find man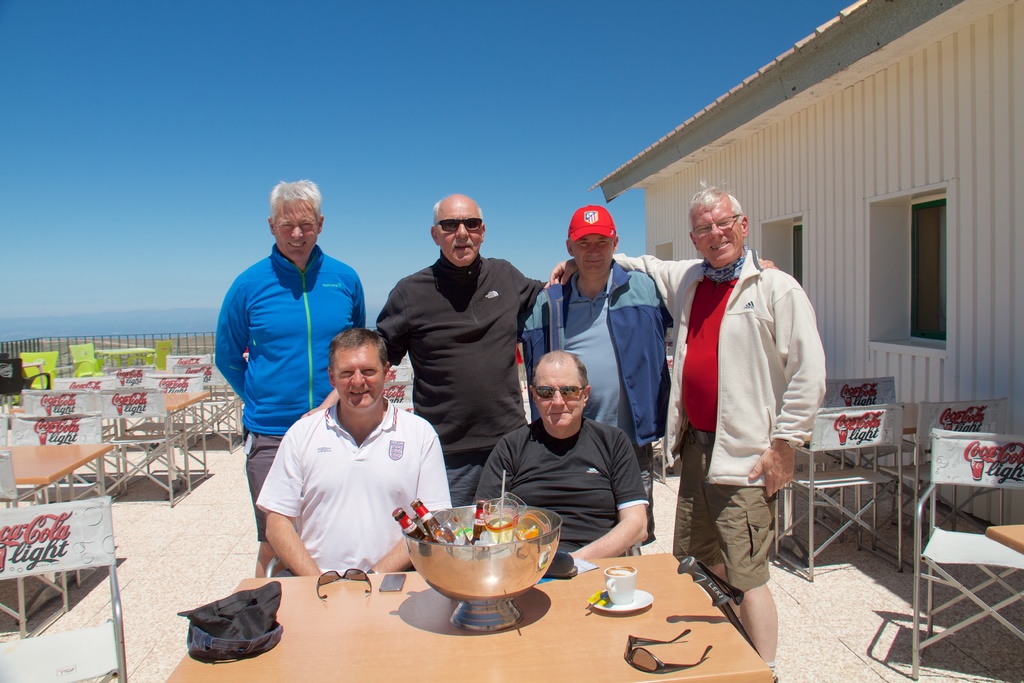
(289, 195, 562, 509)
